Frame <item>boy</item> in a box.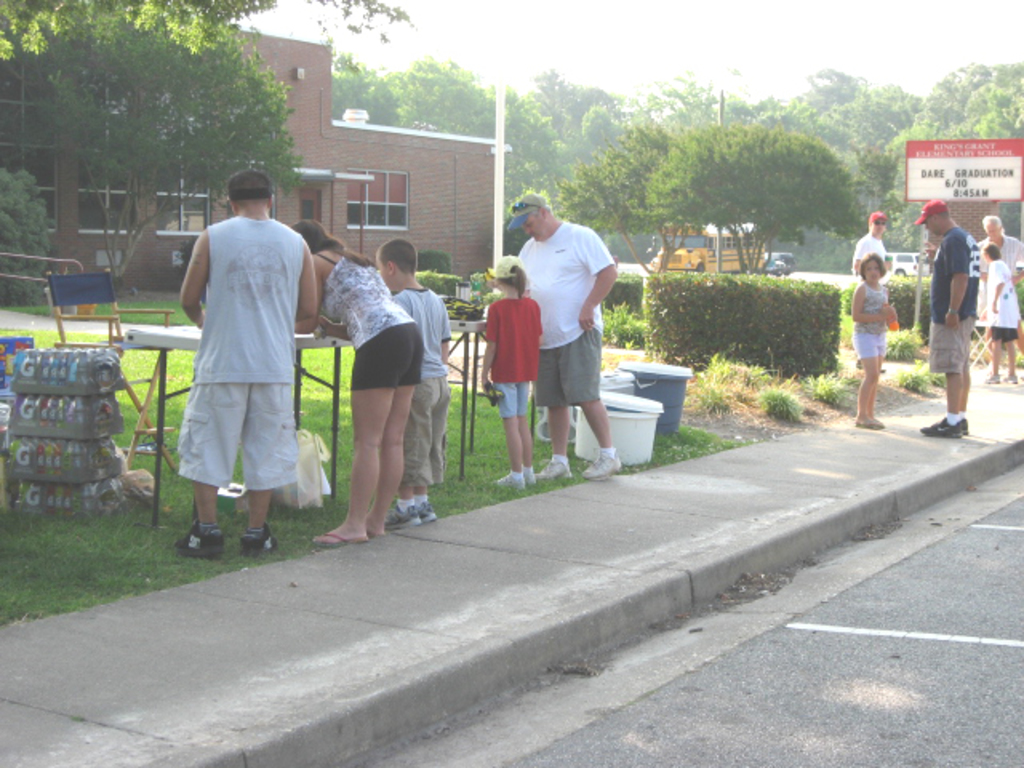
982:245:1022:381.
